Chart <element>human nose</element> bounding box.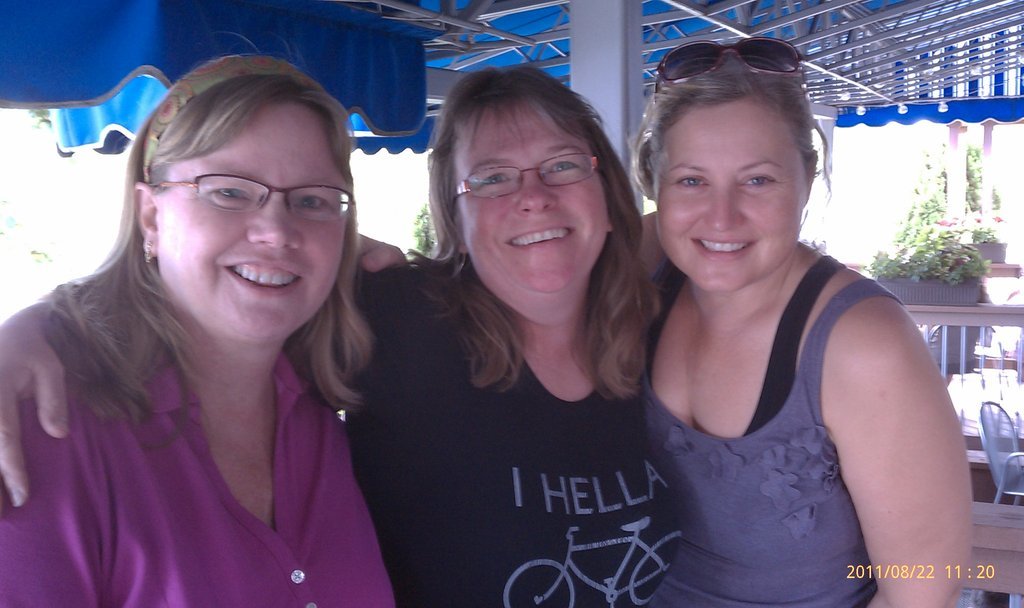
Charted: region(704, 183, 745, 230).
